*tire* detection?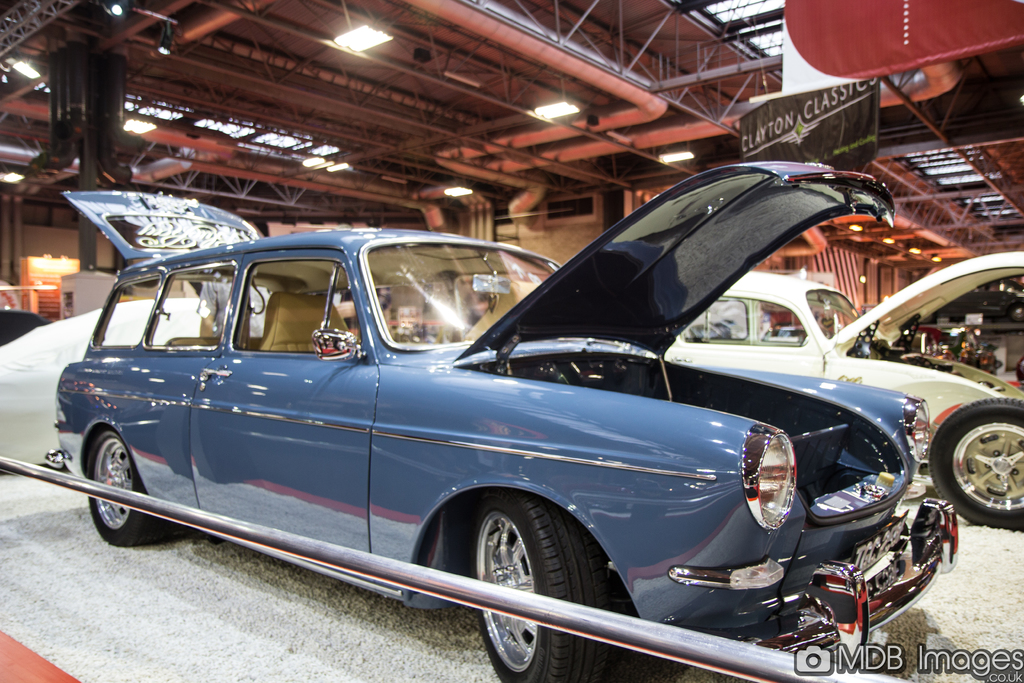
l=460, t=495, r=626, b=682
